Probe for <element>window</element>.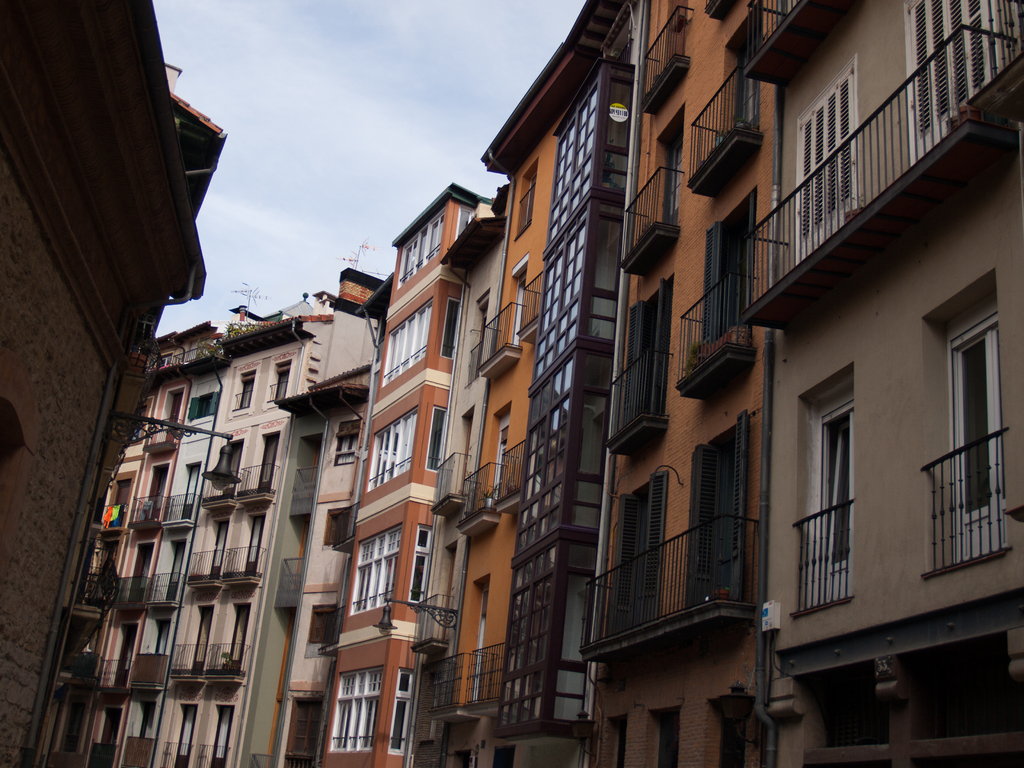
Probe result: crop(706, 189, 756, 343).
